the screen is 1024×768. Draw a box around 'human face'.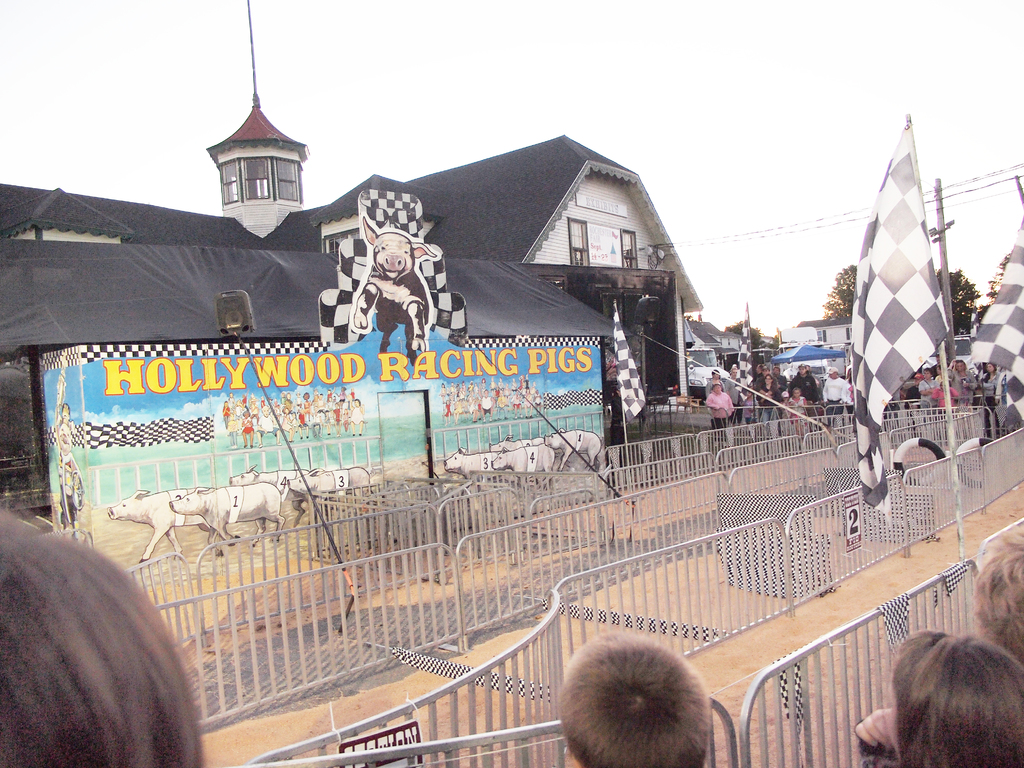
locate(714, 383, 722, 392).
